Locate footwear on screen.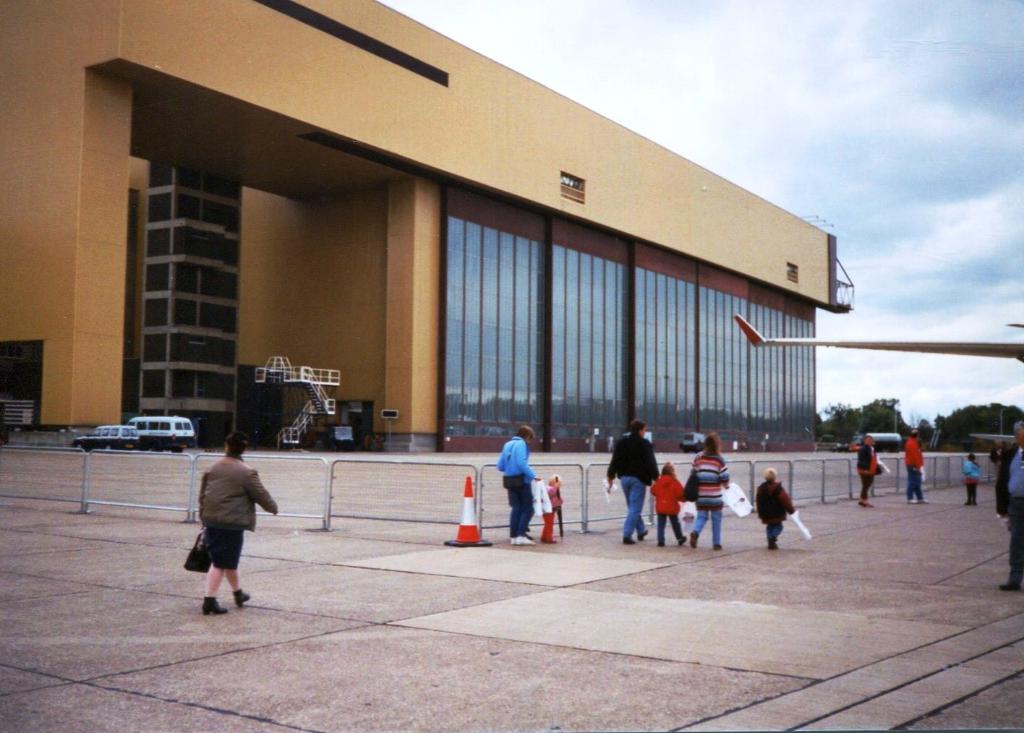
On screen at [767,543,780,551].
